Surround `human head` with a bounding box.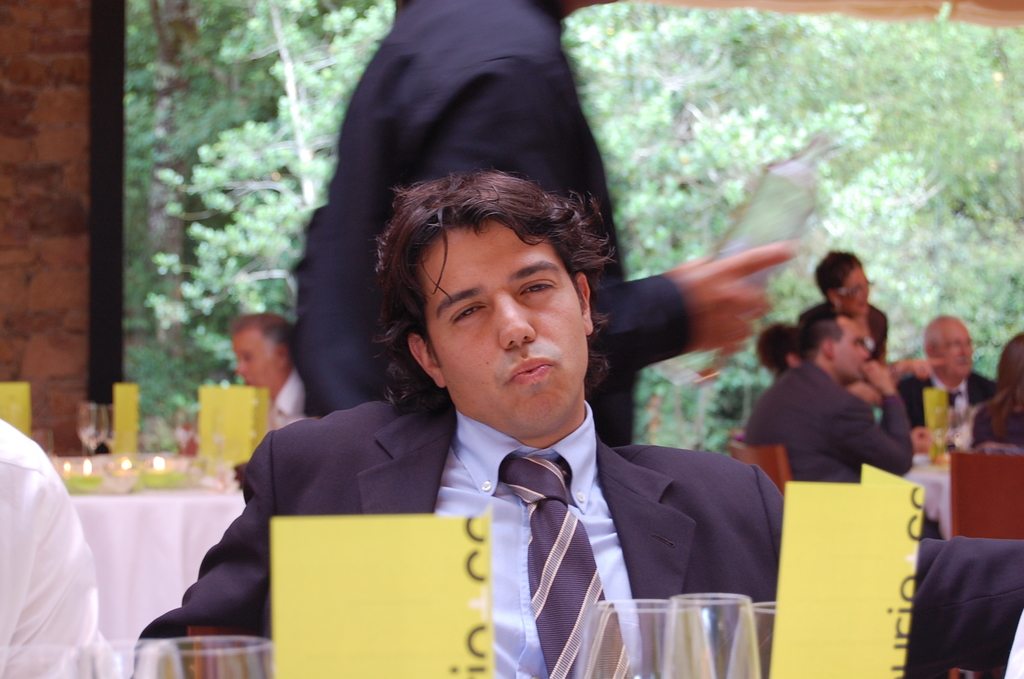
bbox(922, 315, 975, 382).
